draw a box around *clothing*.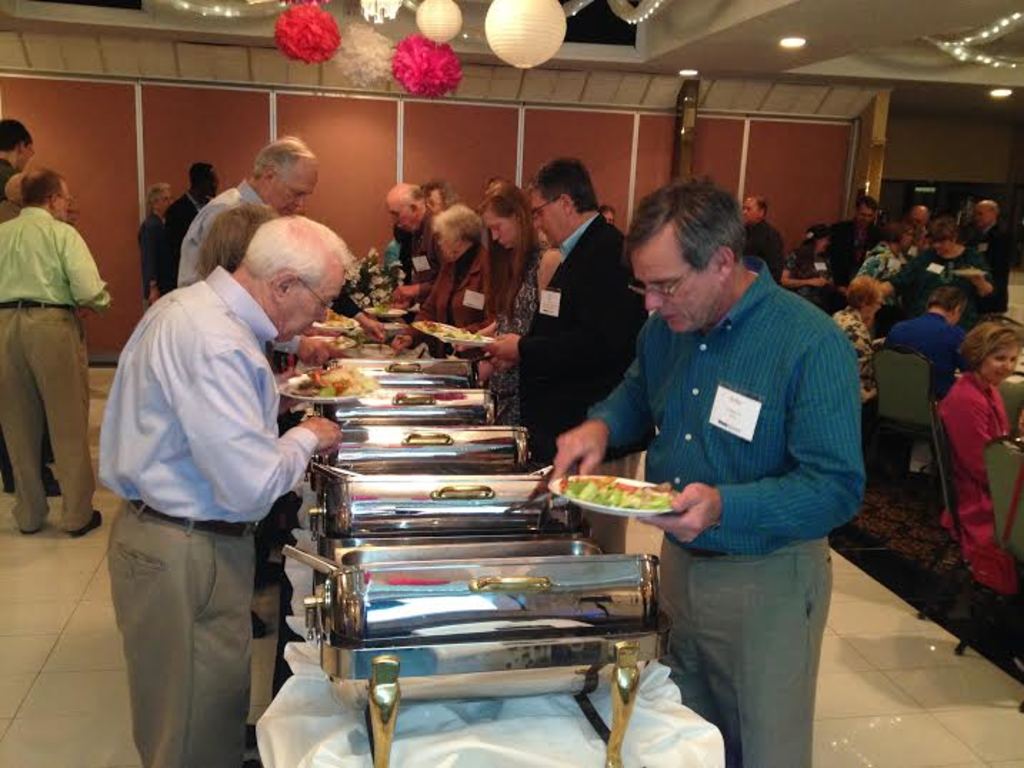
box(608, 190, 861, 767).
